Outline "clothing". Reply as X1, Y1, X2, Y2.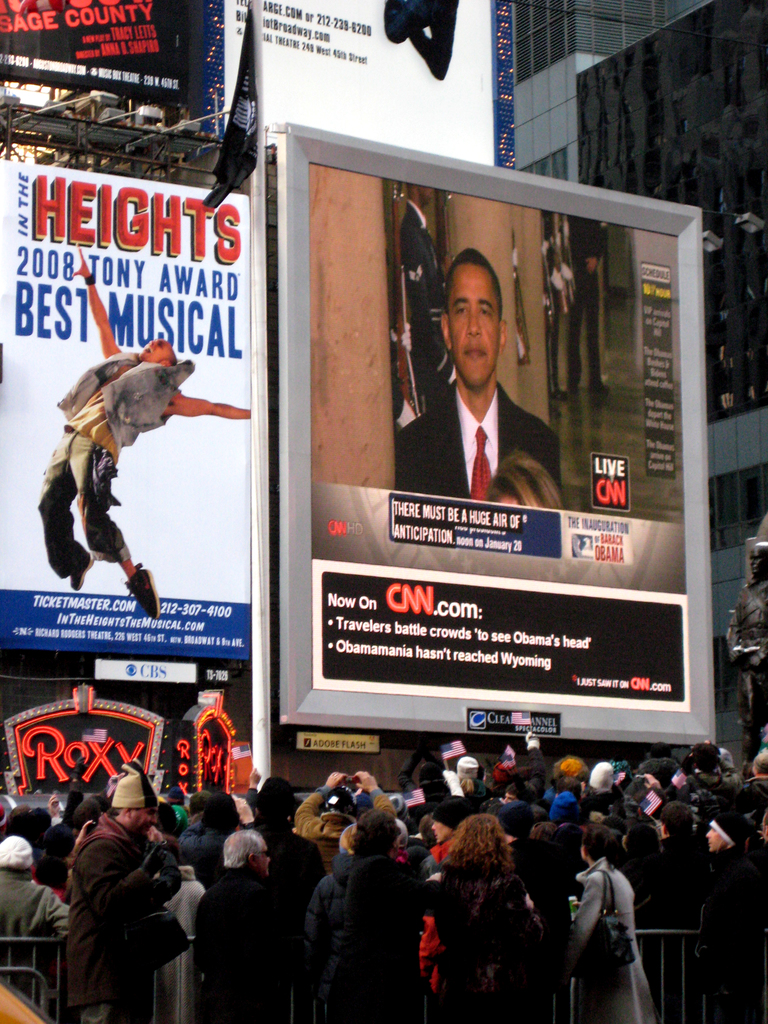
435, 869, 531, 1023.
